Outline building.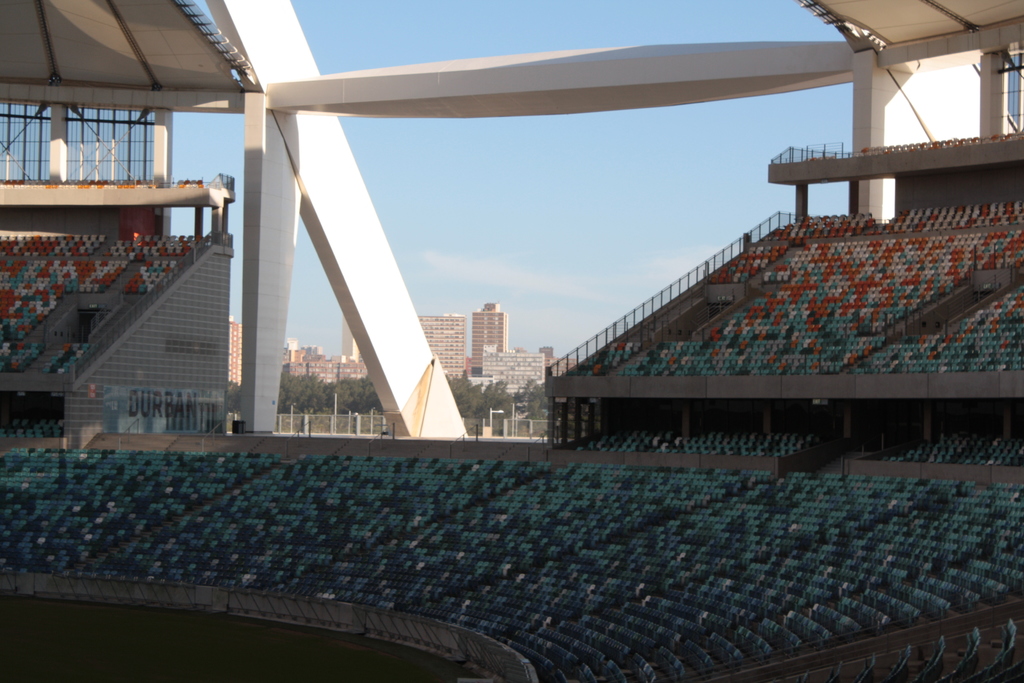
Outline: 0,0,1023,682.
